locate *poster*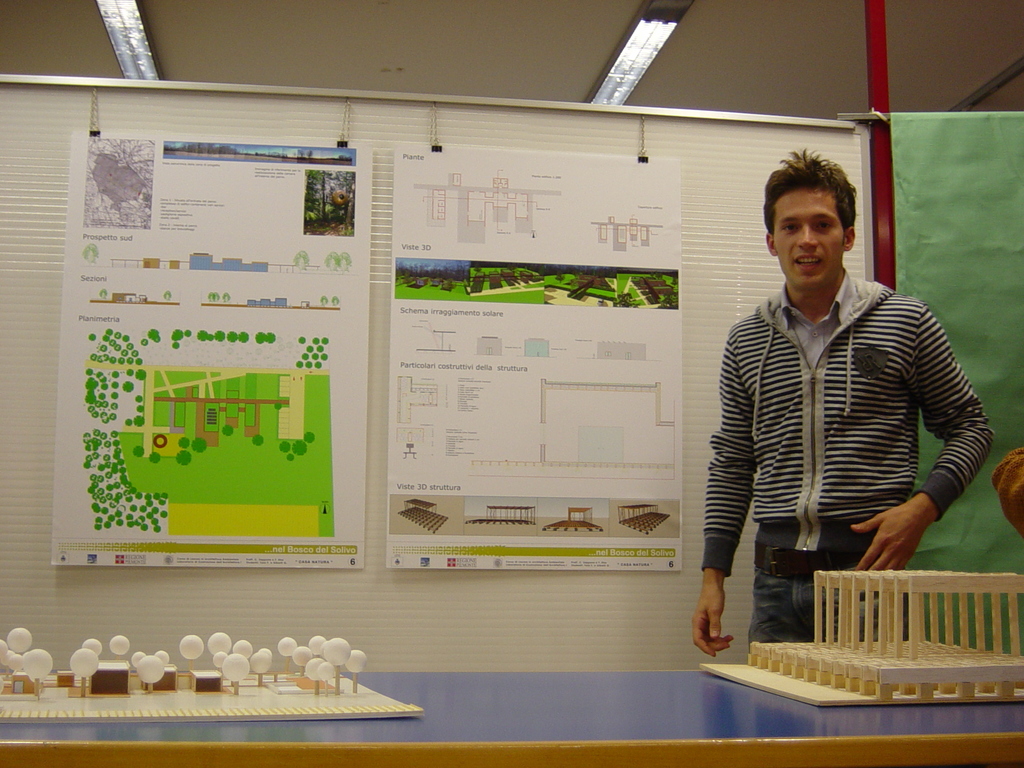
(60, 116, 367, 575)
